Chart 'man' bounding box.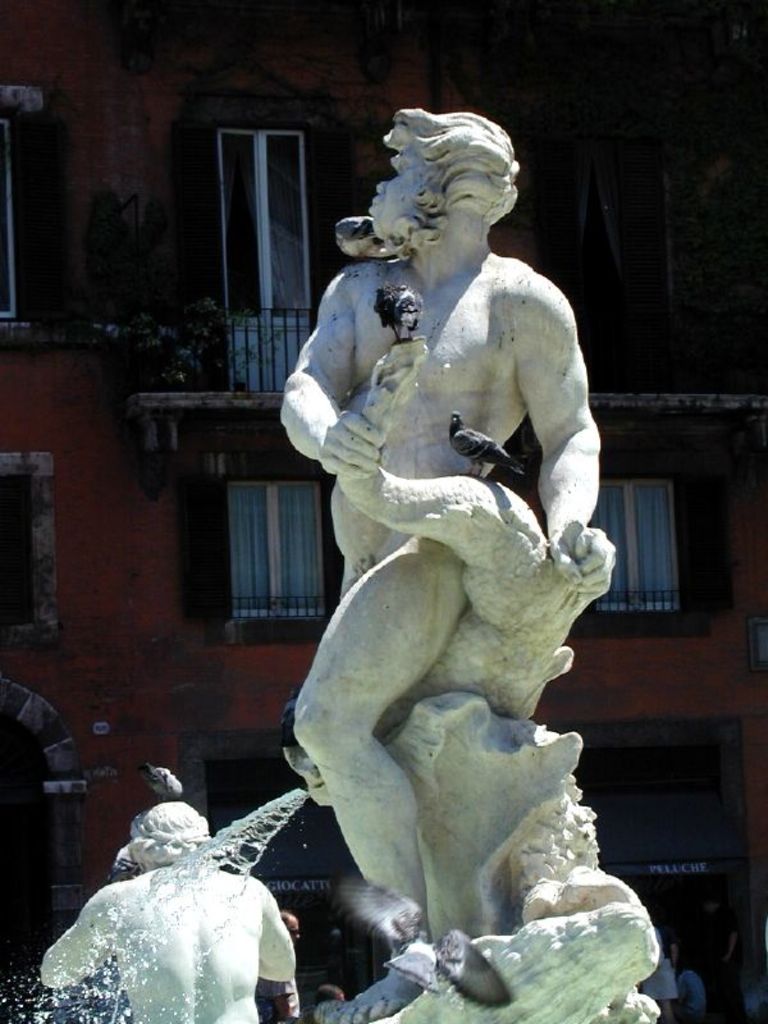
Charted: (x1=269, y1=108, x2=604, y2=950).
